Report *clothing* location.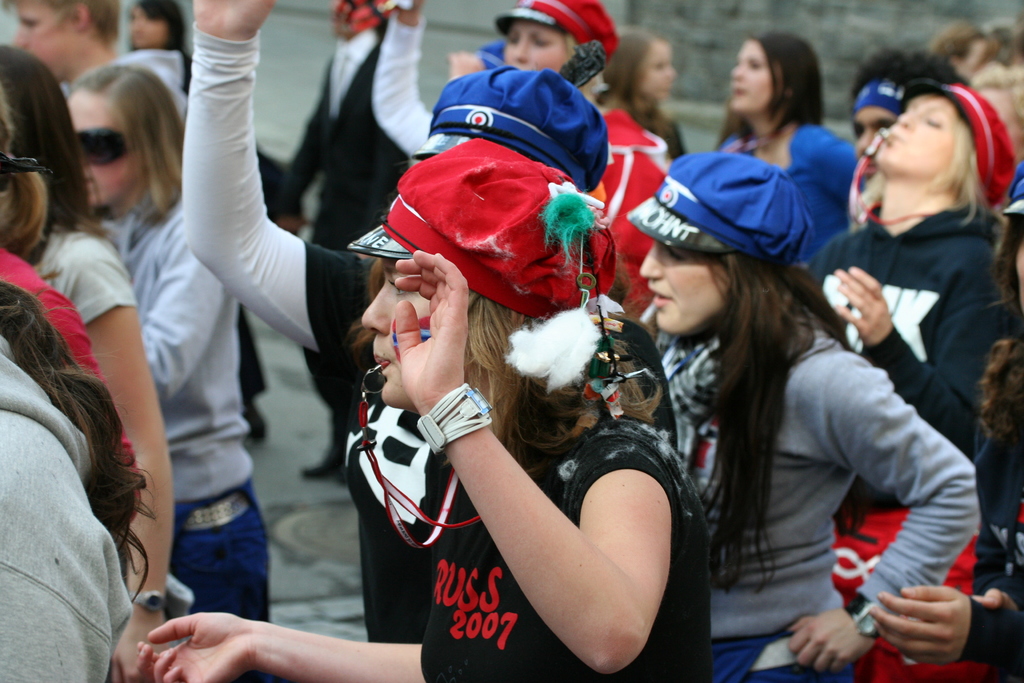
Report: x1=650 y1=319 x2=975 y2=682.
